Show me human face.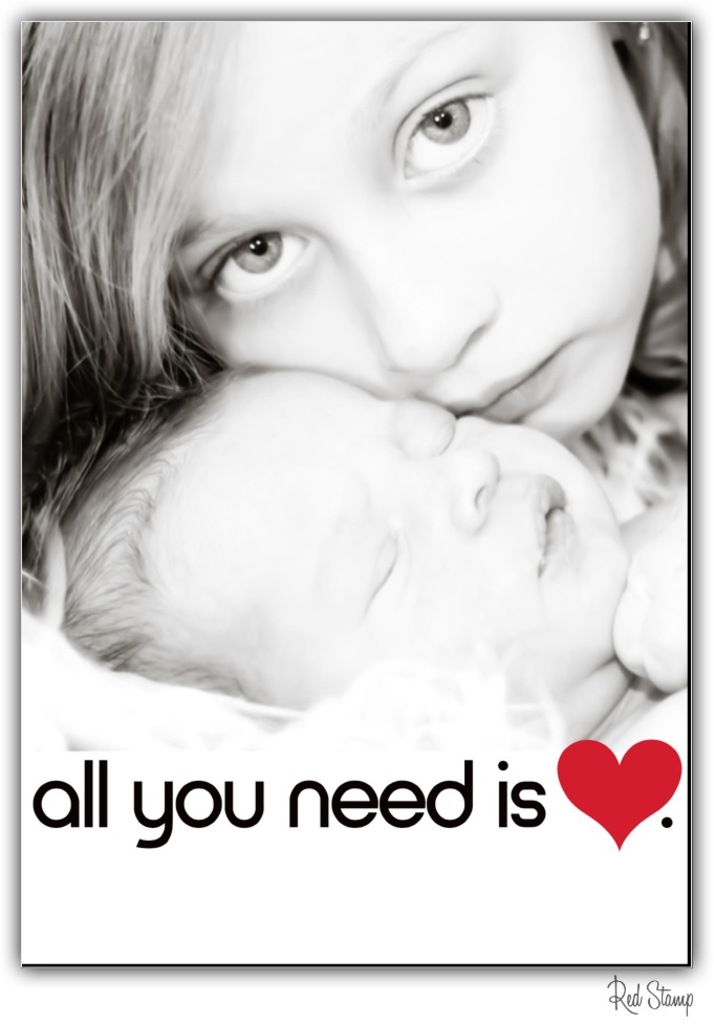
human face is here: 159 18 662 445.
